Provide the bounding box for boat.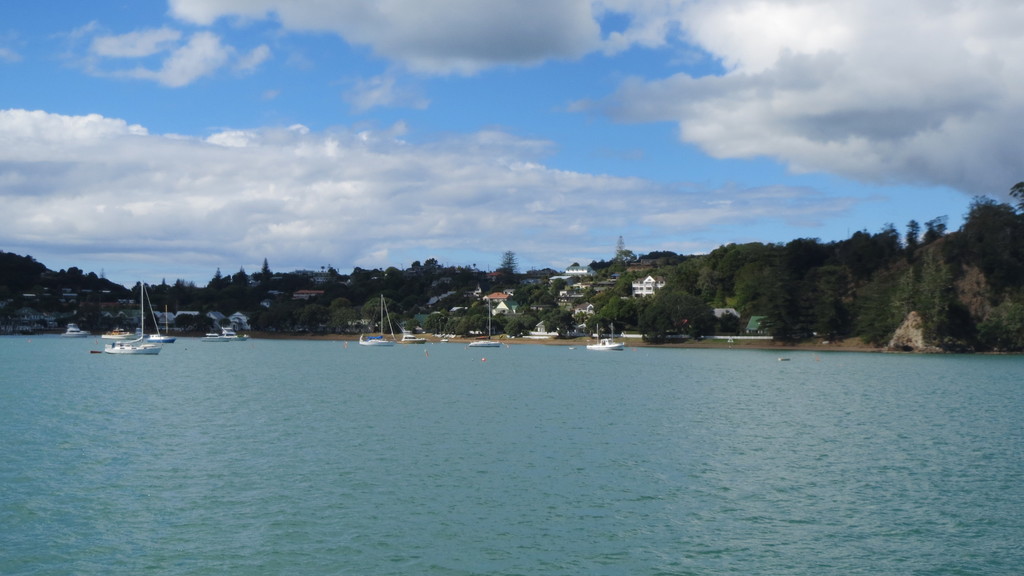
left=102, top=333, right=132, bottom=335.
